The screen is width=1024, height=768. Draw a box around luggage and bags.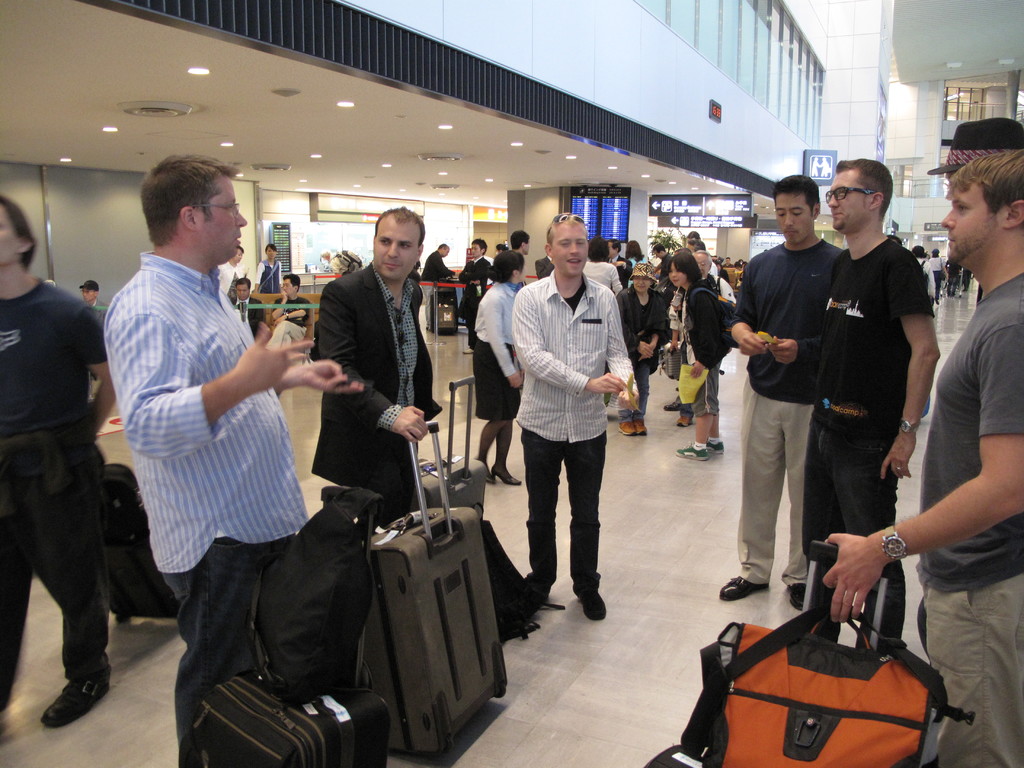
(left=410, top=378, right=486, bottom=520).
